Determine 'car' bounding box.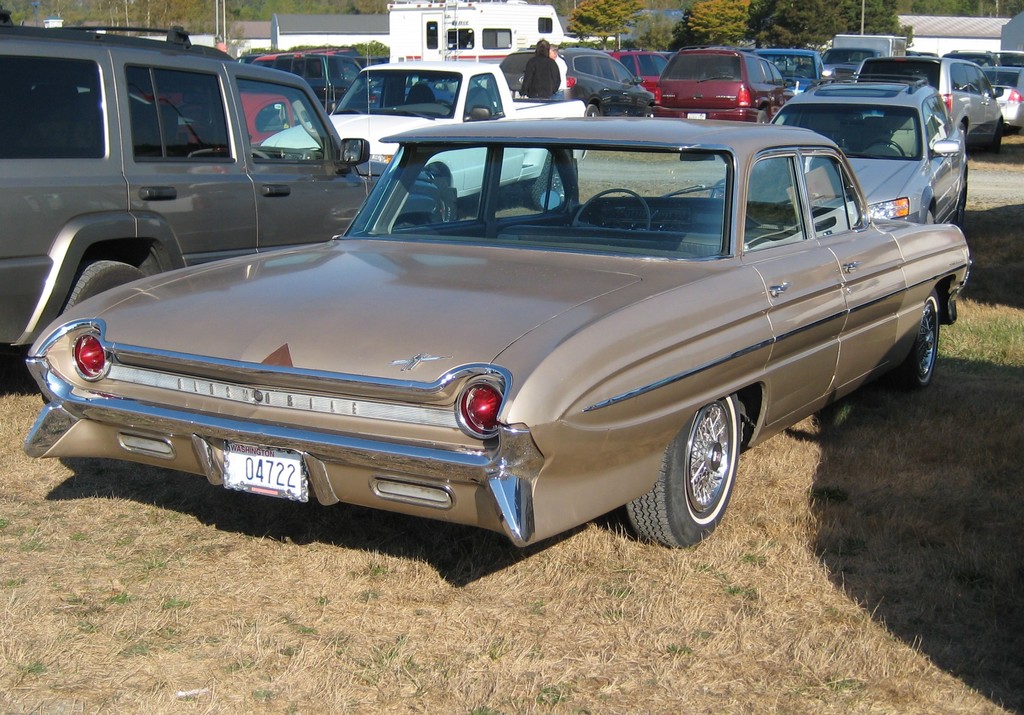
Determined: 31,108,952,555.
